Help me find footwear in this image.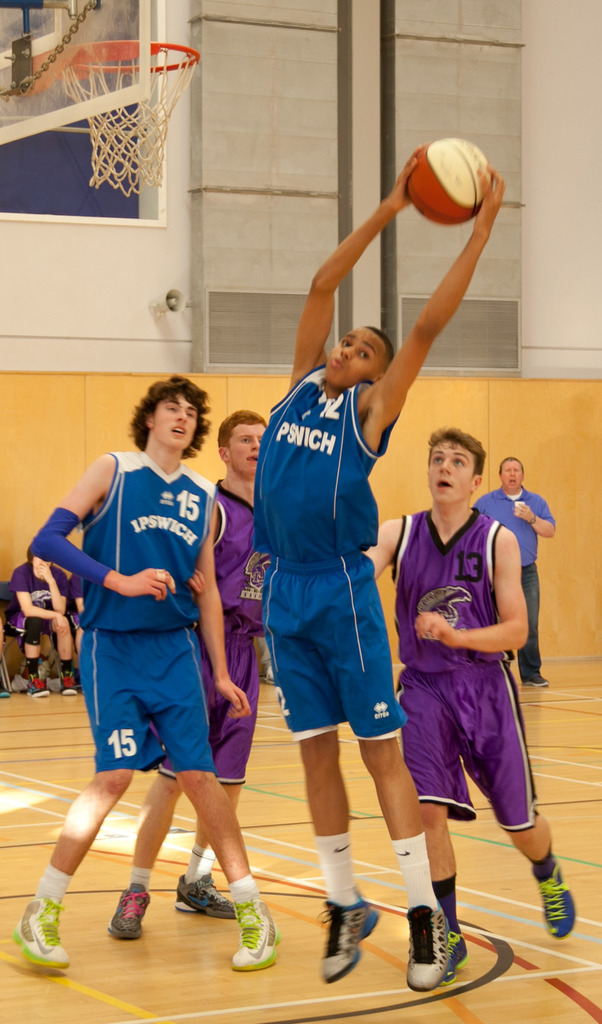
Found it: <region>391, 907, 453, 994</region>.
